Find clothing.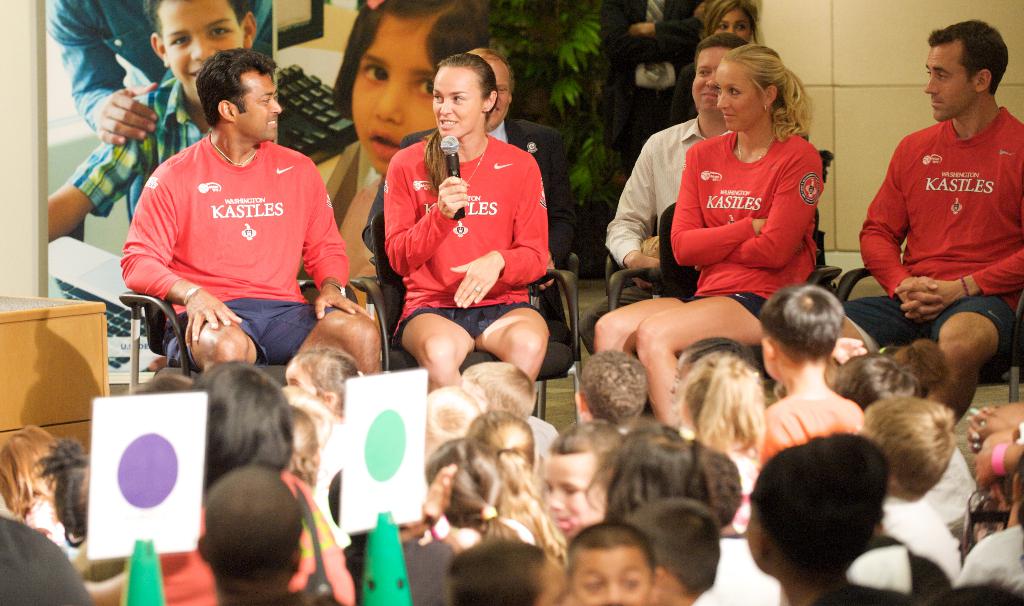
[x1=756, y1=394, x2=861, y2=467].
